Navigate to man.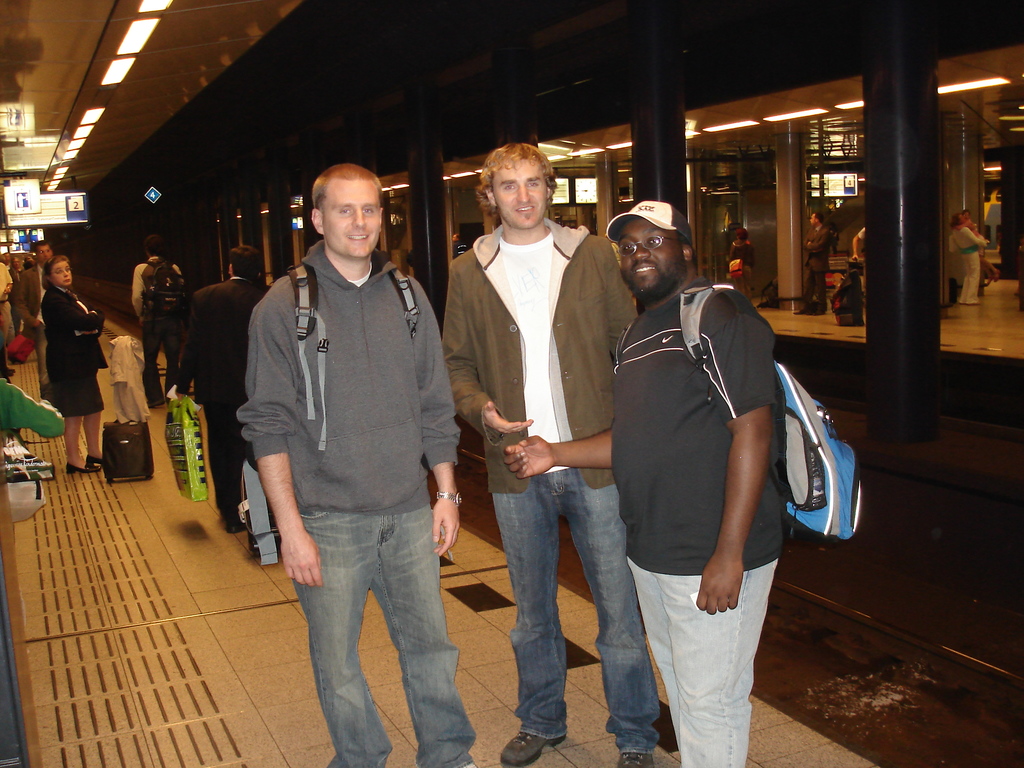
Navigation target: rect(800, 209, 830, 312).
